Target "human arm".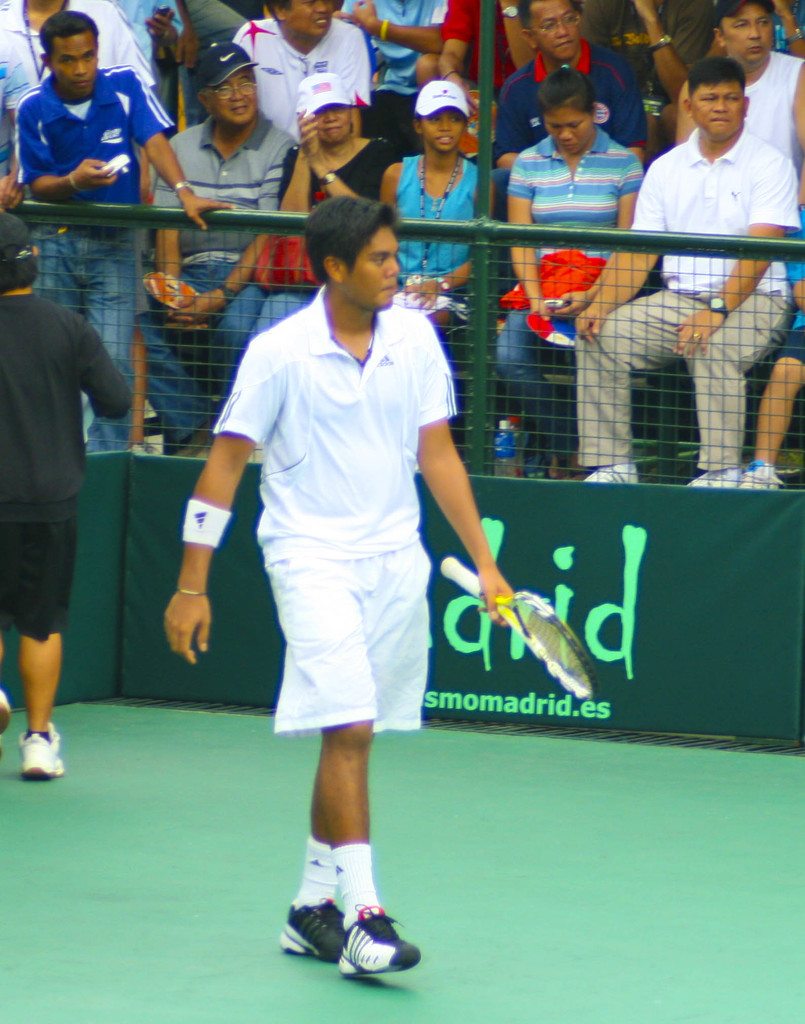
Target region: [left=664, top=153, right=797, bottom=357].
